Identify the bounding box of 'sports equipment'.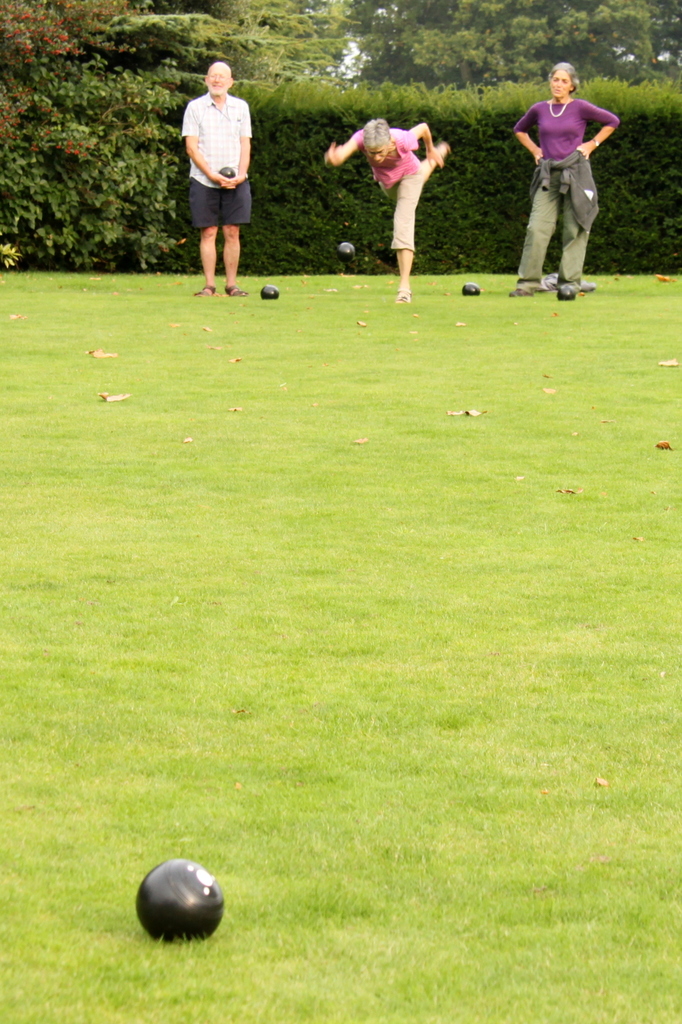
x1=252 y1=281 x2=279 y2=300.
